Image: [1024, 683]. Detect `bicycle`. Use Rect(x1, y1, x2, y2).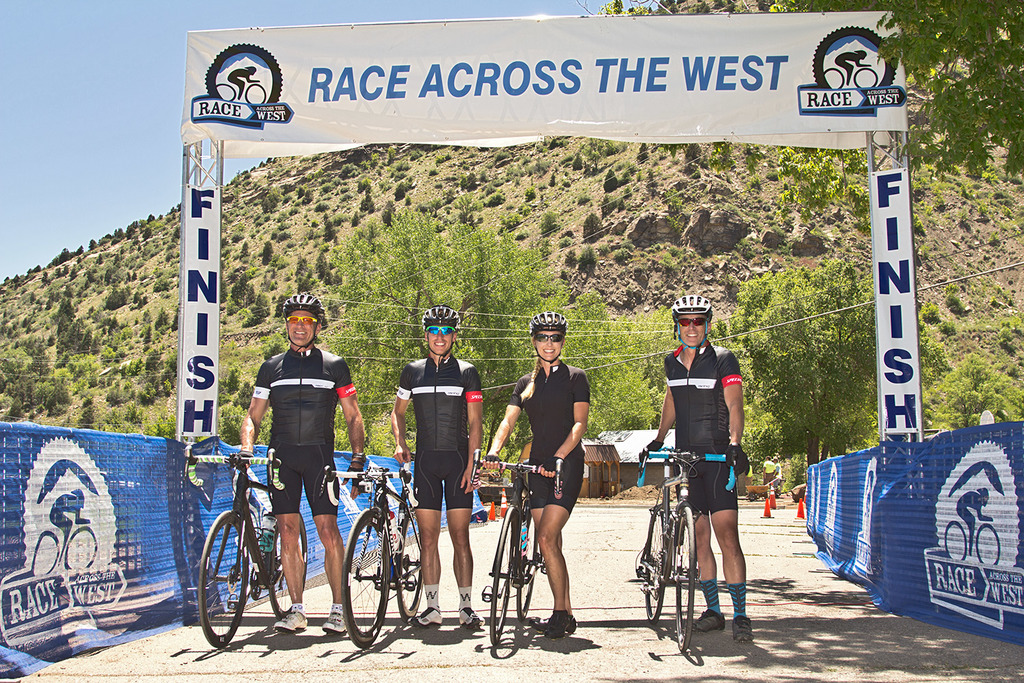
Rect(631, 445, 737, 650).
